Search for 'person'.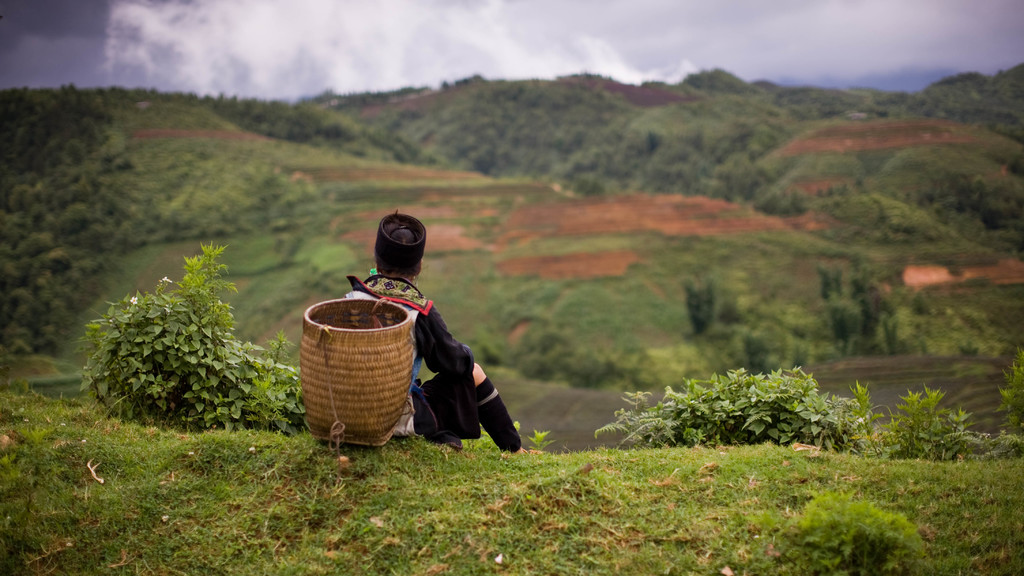
Found at bbox=[354, 216, 548, 456].
